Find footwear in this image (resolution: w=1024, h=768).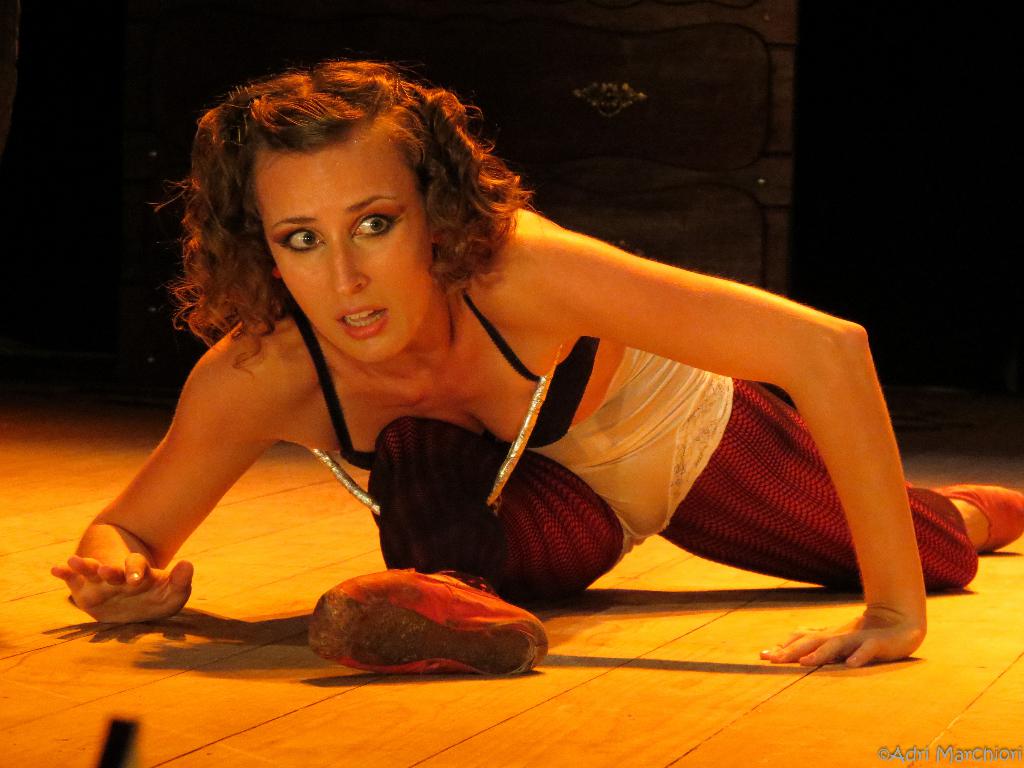
(308, 563, 555, 683).
